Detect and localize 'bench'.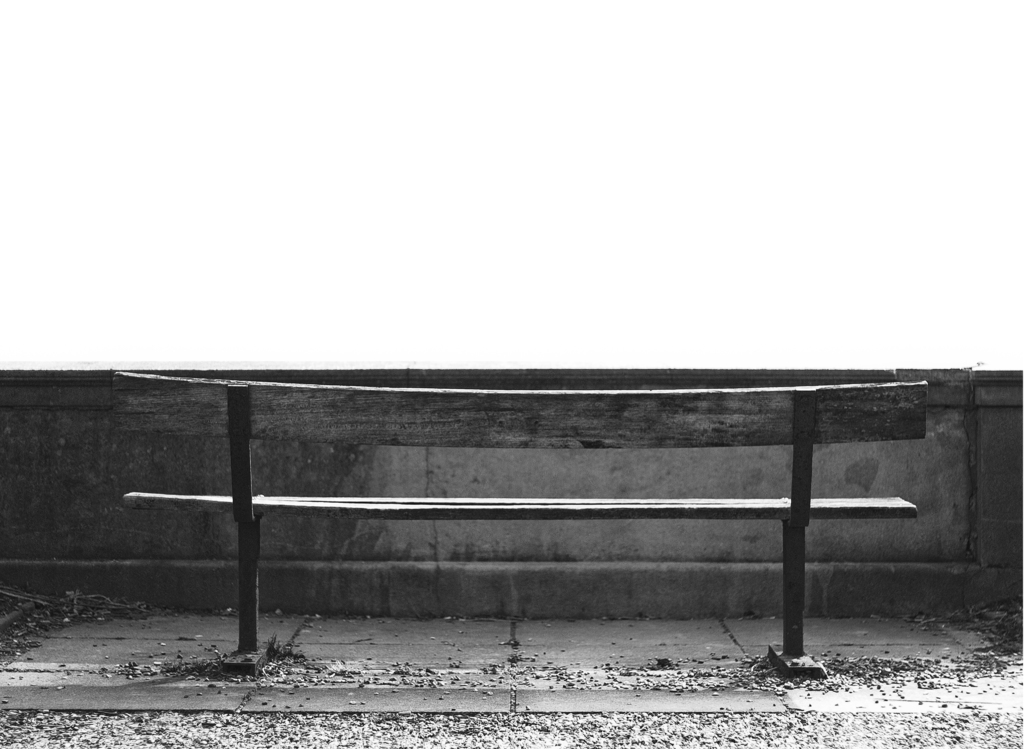
Localized at rect(113, 373, 931, 677).
